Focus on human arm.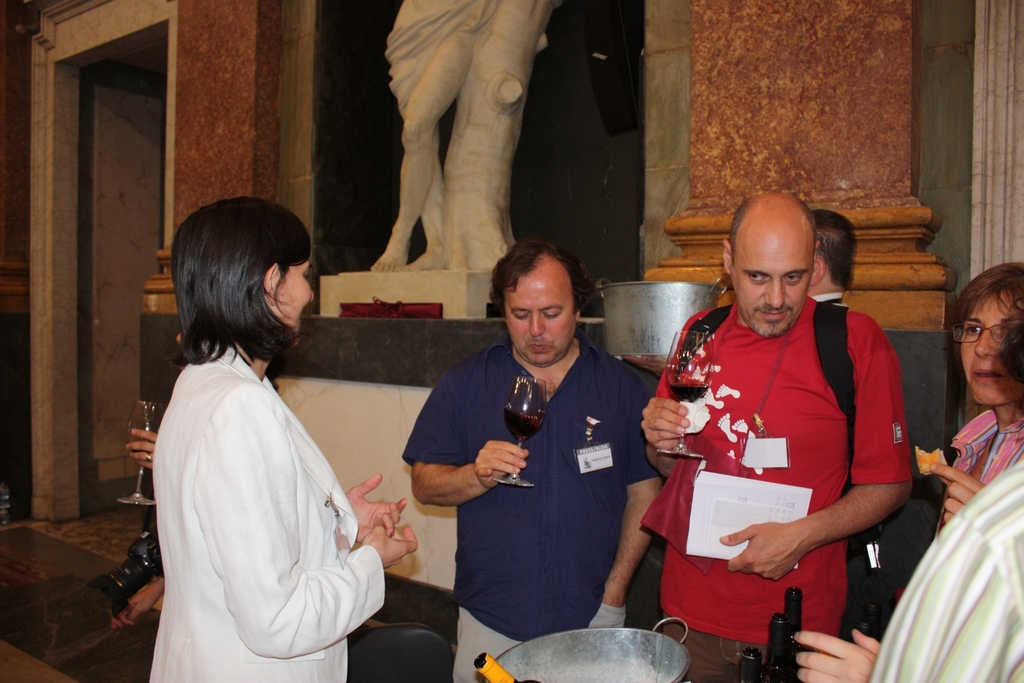
Focused at <box>638,318,692,474</box>.
